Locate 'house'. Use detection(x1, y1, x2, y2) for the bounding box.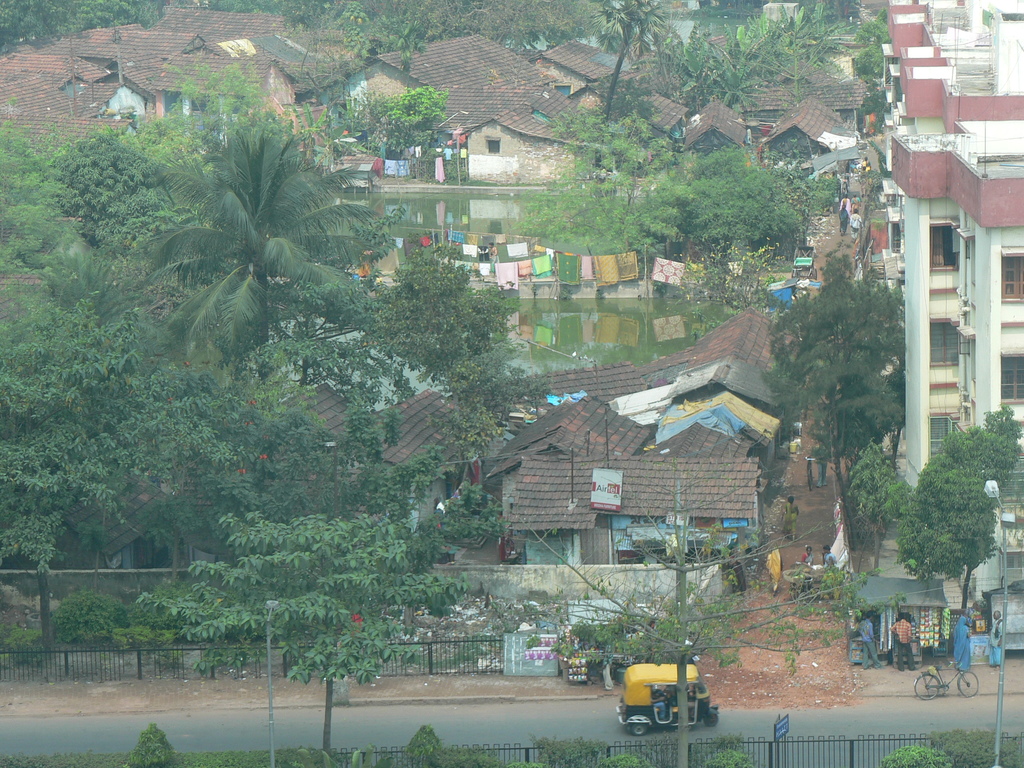
detection(638, 301, 813, 416).
